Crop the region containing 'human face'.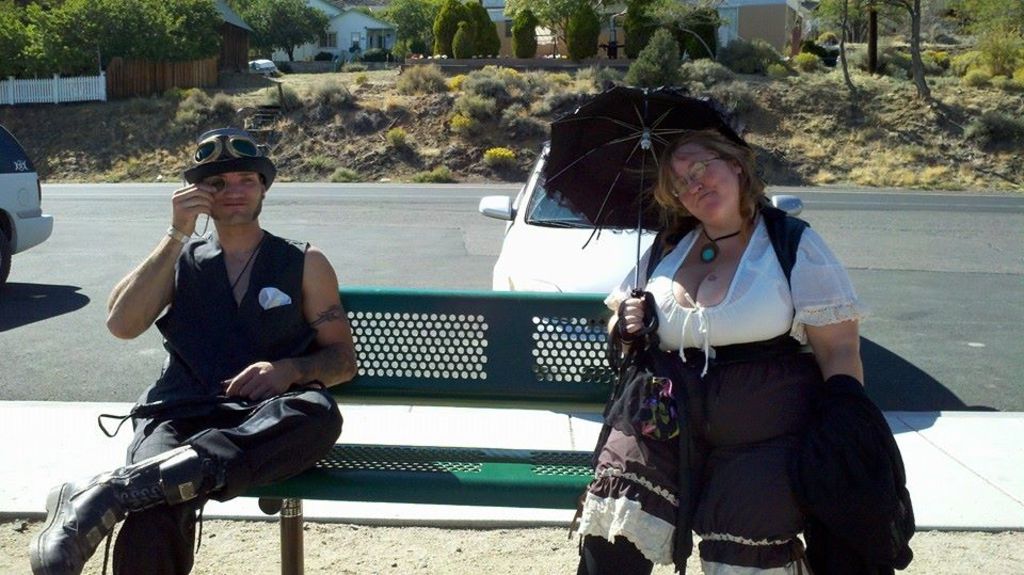
Crop region: [left=668, top=144, right=734, bottom=223].
